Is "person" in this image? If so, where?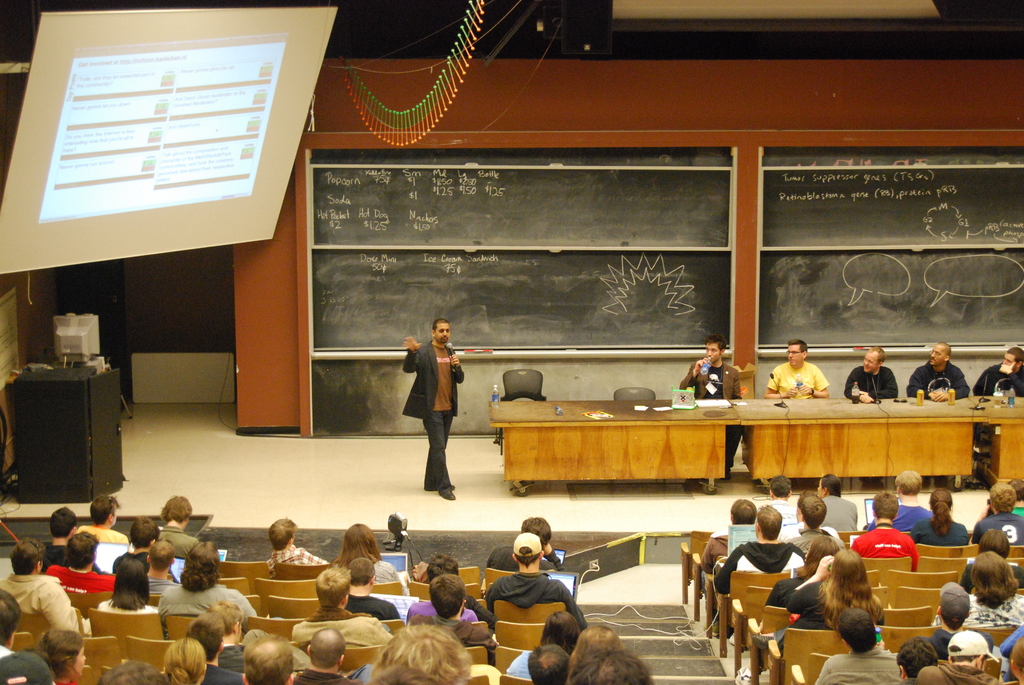
Yes, at pyautogui.locateOnScreen(932, 554, 1023, 628).
